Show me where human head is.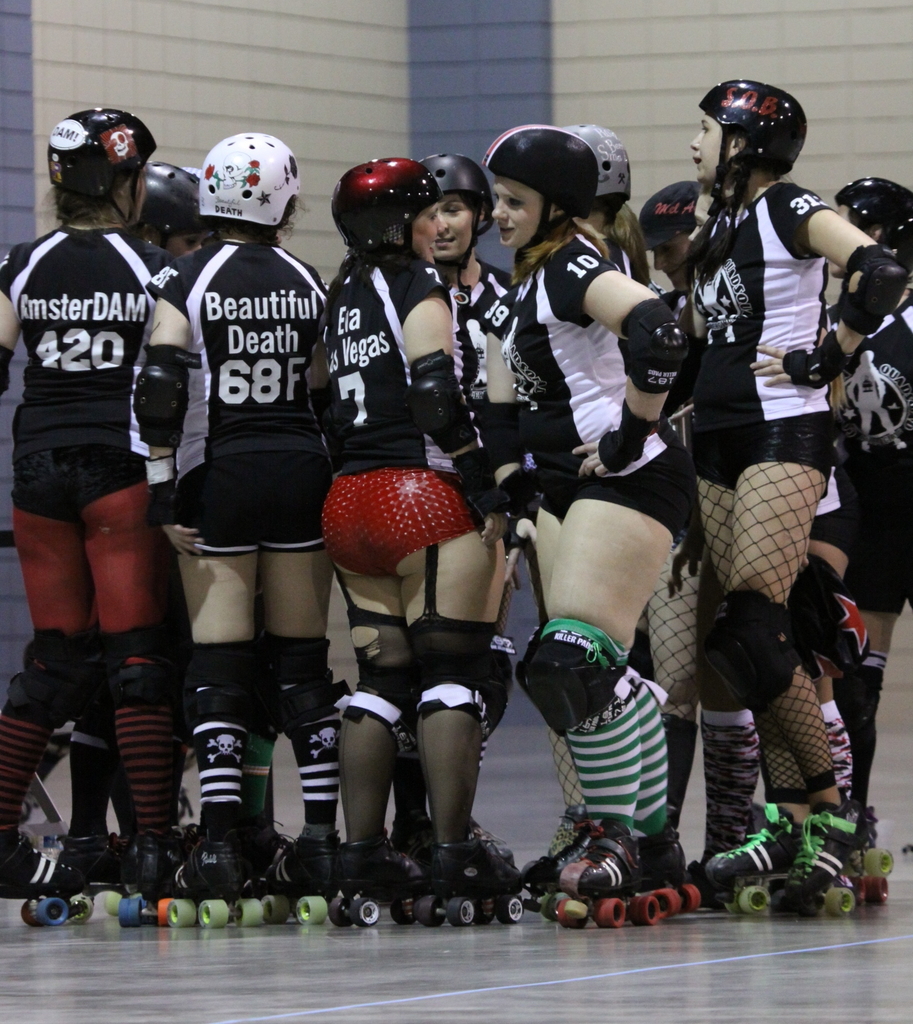
human head is at bbox=[823, 178, 912, 283].
